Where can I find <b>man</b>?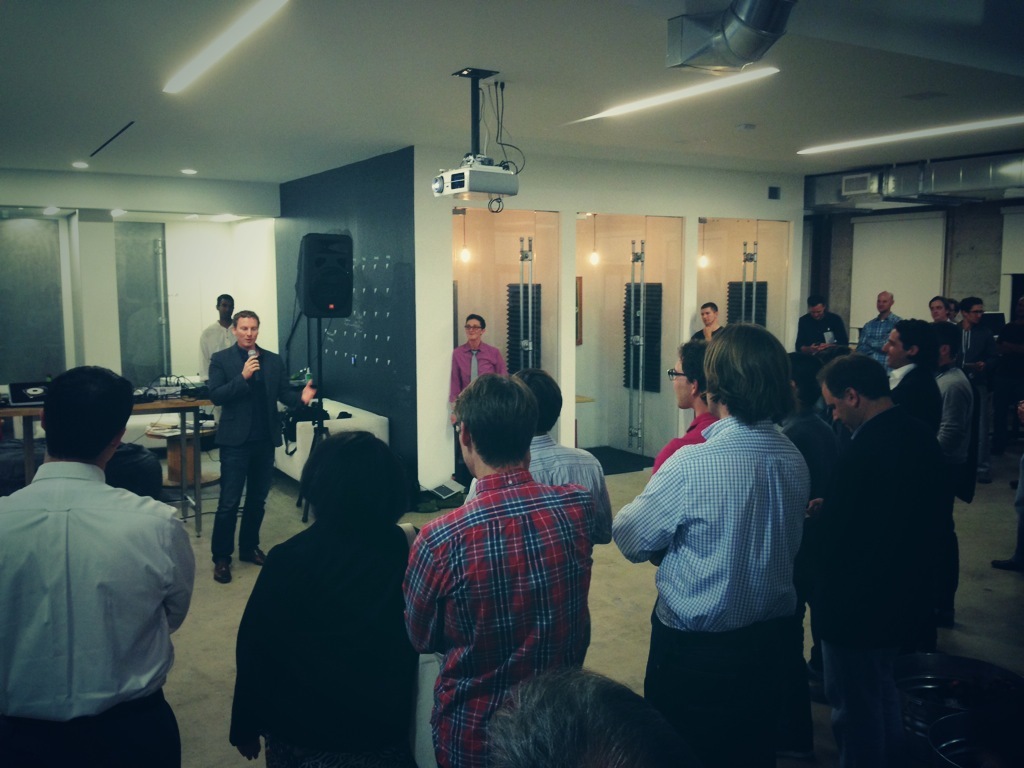
You can find it at select_region(462, 369, 619, 549).
